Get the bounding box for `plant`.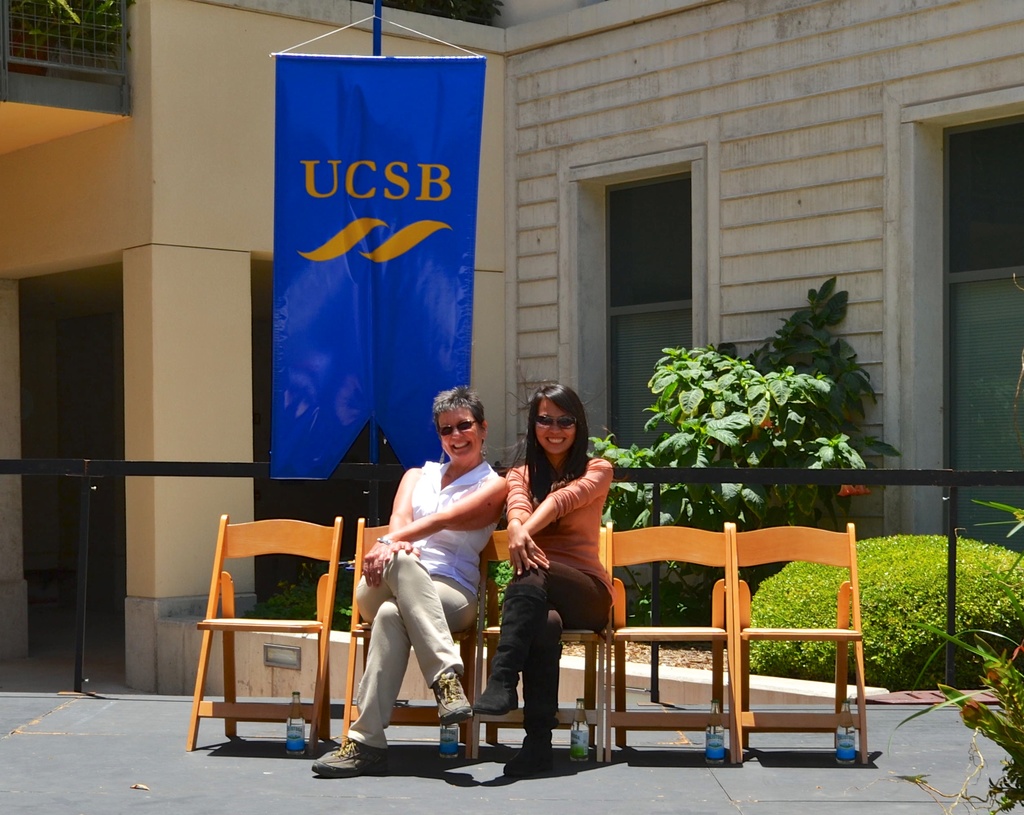
bbox(895, 497, 1023, 813).
